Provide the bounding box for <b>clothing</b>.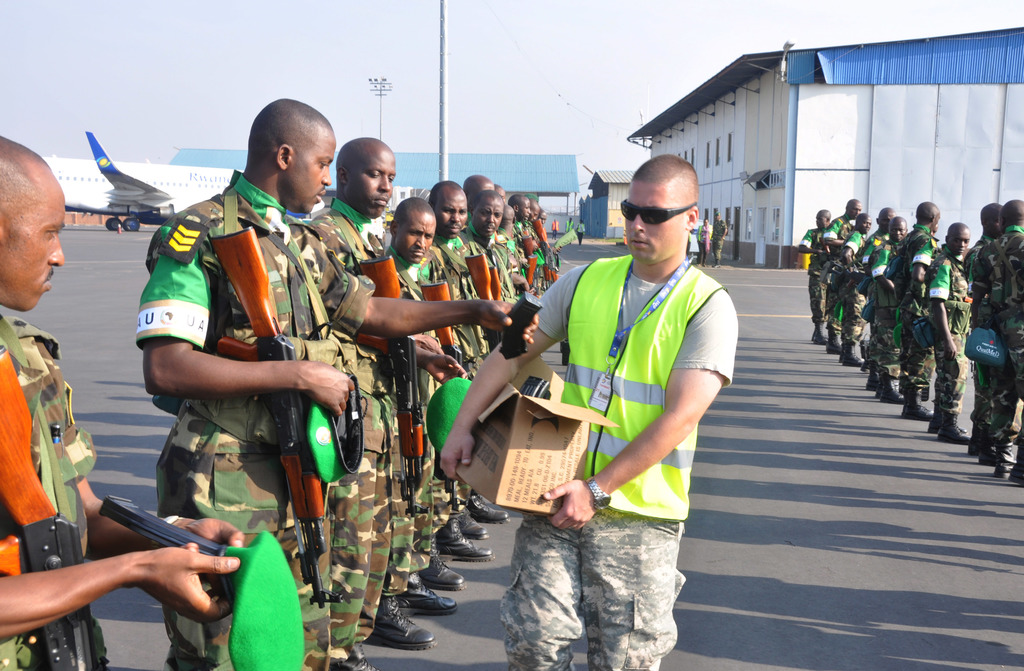
Rect(826, 215, 840, 322).
